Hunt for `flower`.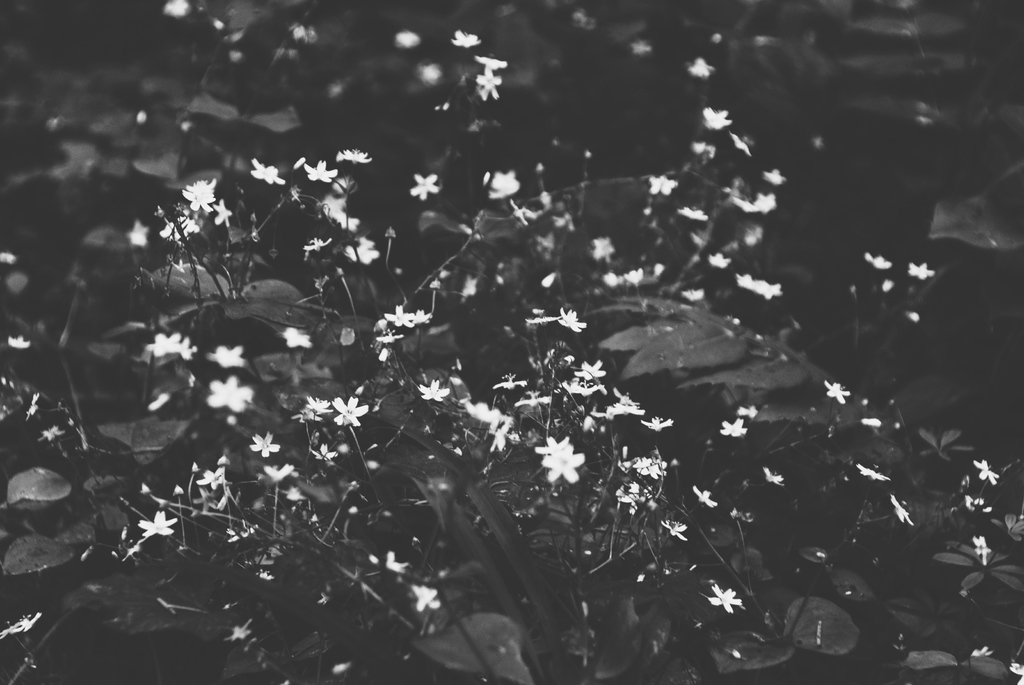
Hunted down at Rect(195, 464, 230, 491).
